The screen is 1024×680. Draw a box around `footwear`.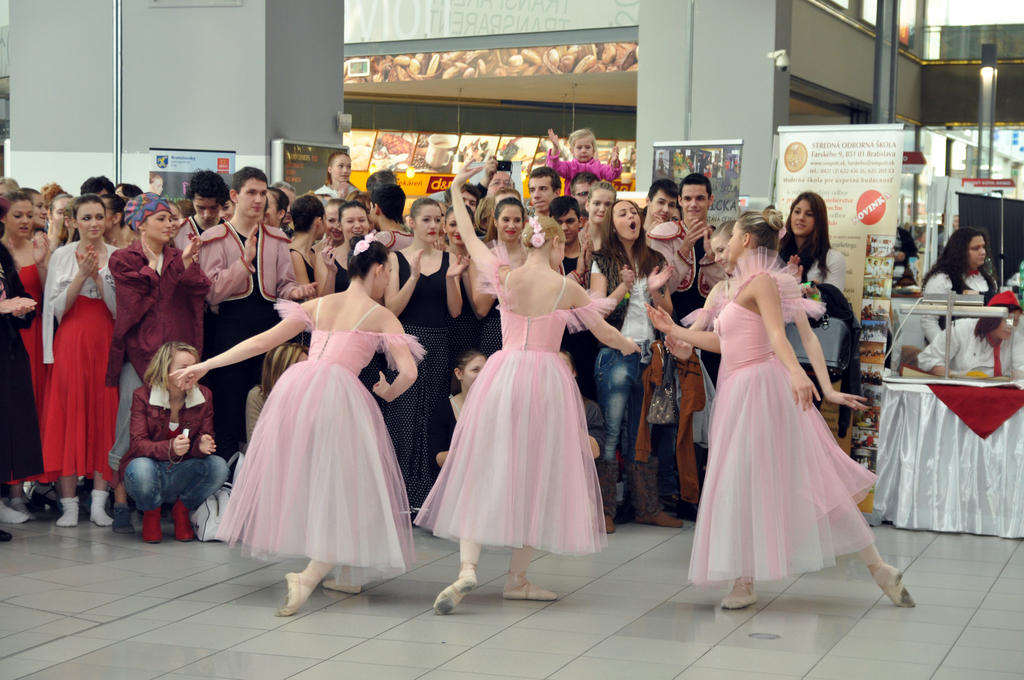
rect(138, 506, 166, 552).
